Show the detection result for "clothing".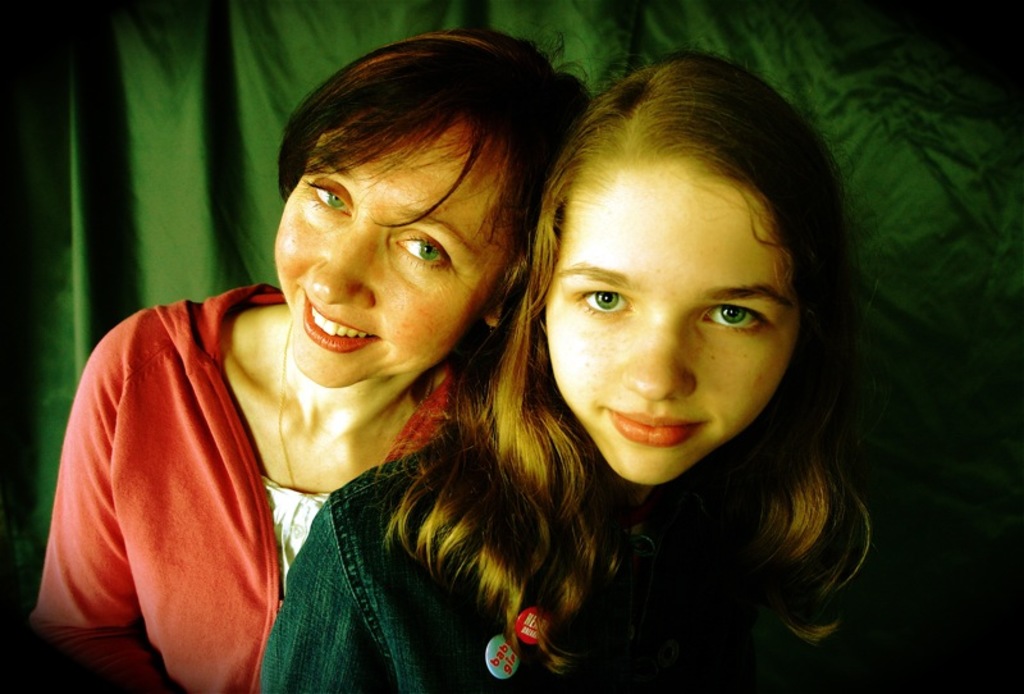
bbox=(29, 256, 527, 680).
